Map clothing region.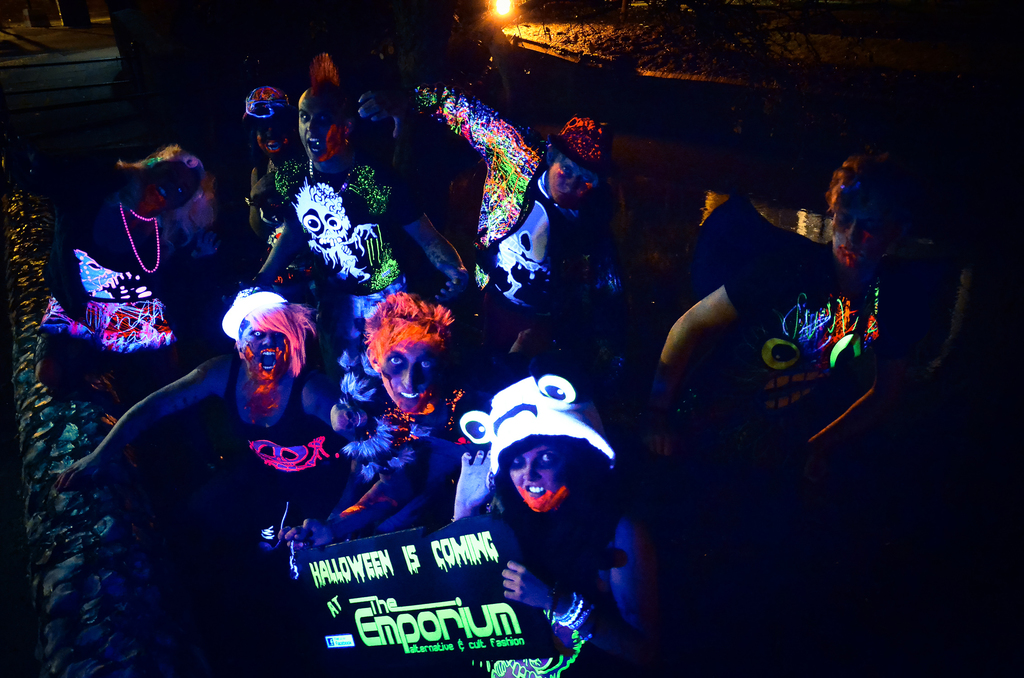
Mapped to bbox(652, 202, 840, 391).
